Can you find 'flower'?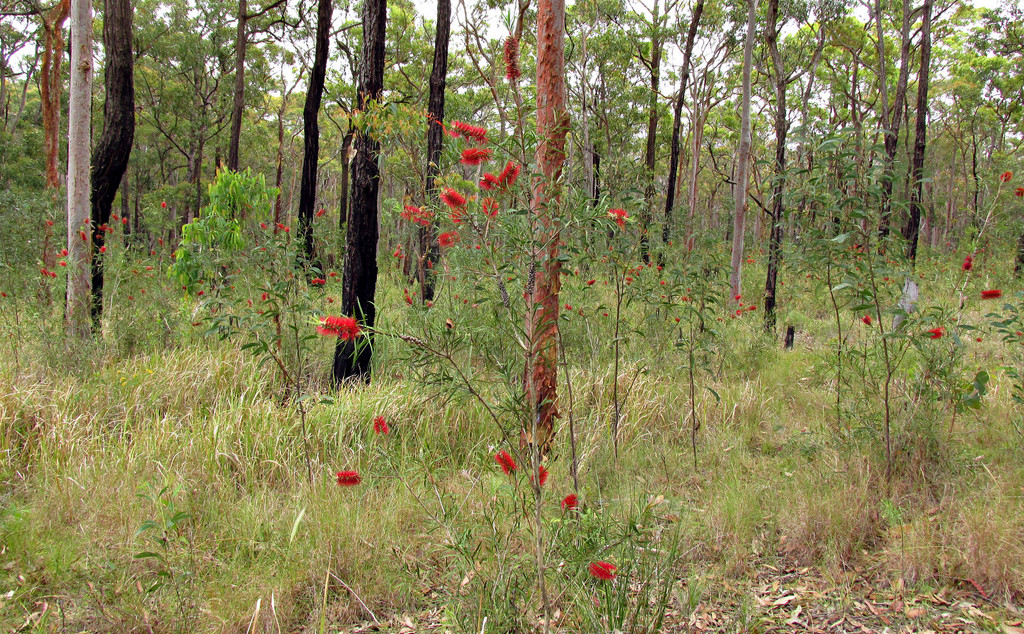
Yes, bounding box: [492, 444, 520, 480].
